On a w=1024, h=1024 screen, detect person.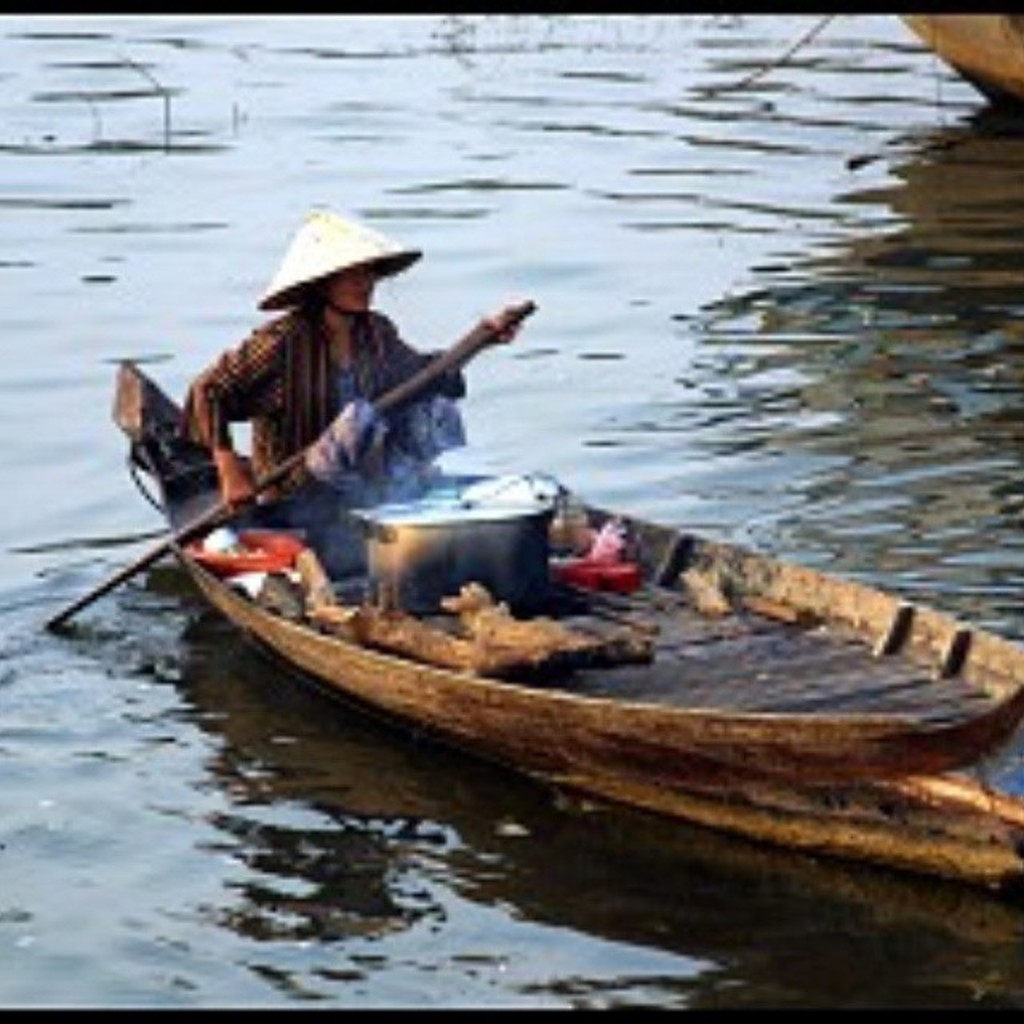
[171, 210, 530, 574].
